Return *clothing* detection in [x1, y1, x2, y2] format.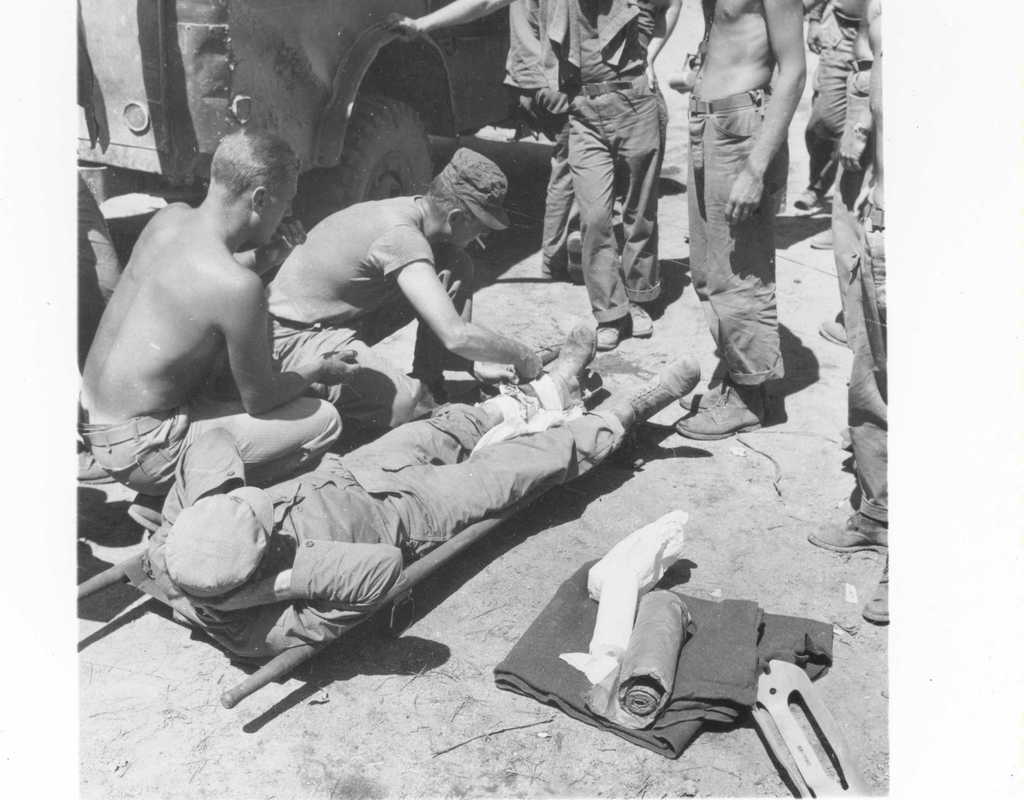
[495, 559, 833, 753].
